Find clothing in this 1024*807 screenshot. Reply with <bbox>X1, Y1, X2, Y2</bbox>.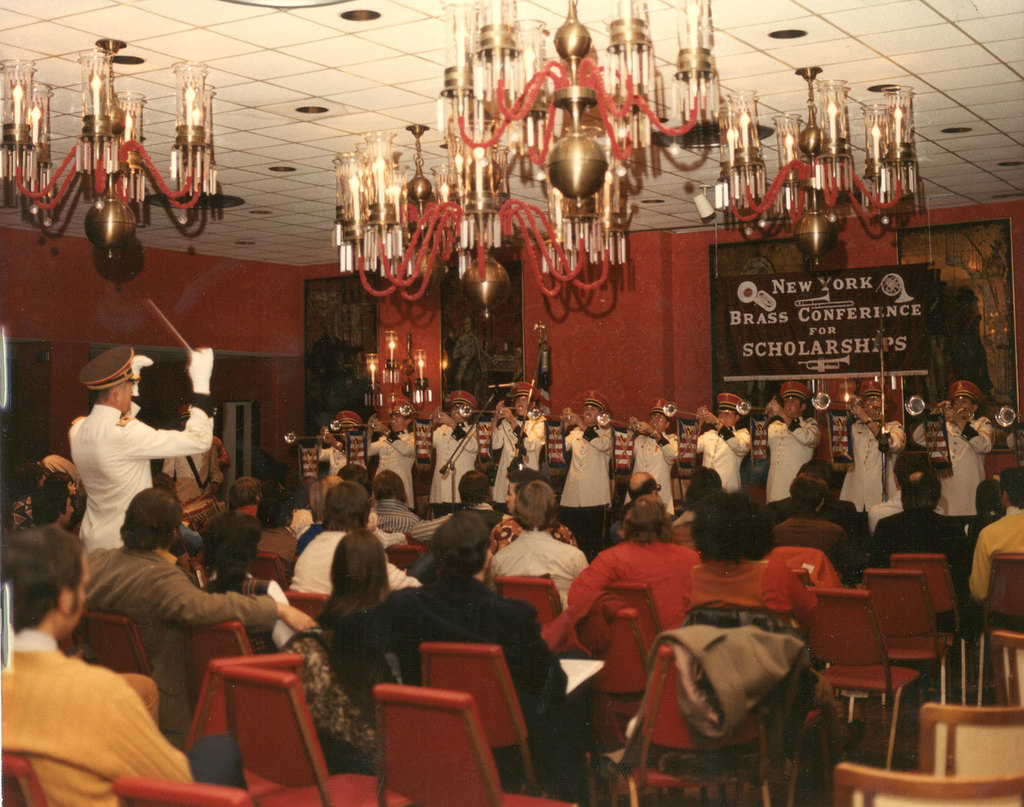
<bbox>699, 430, 738, 501</bbox>.
